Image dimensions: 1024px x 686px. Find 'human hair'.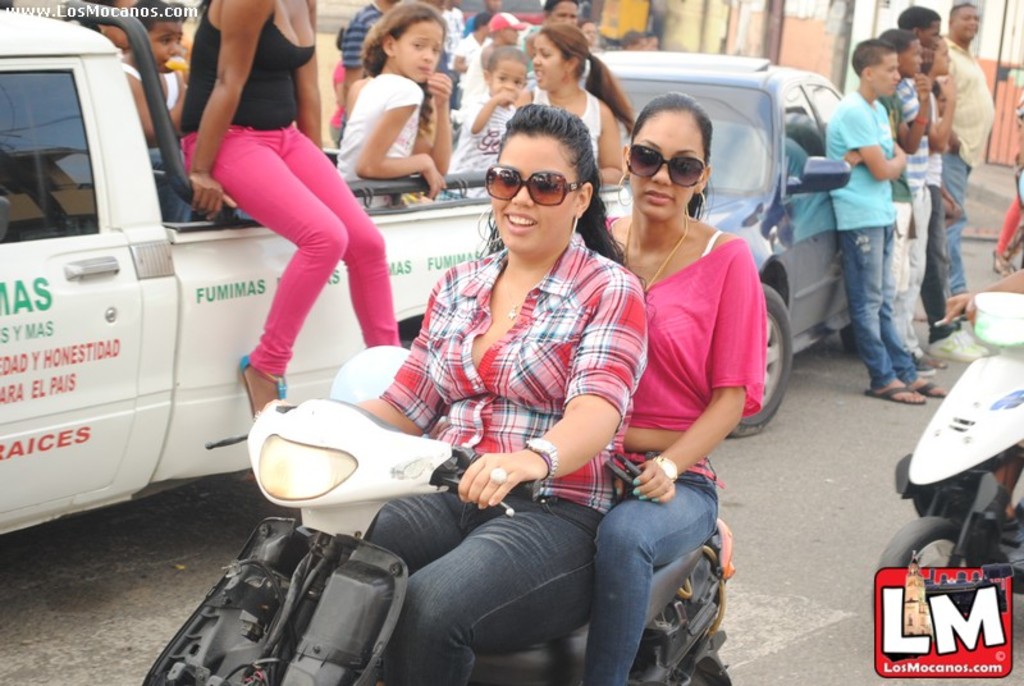
x1=901, y1=8, x2=941, y2=28.
